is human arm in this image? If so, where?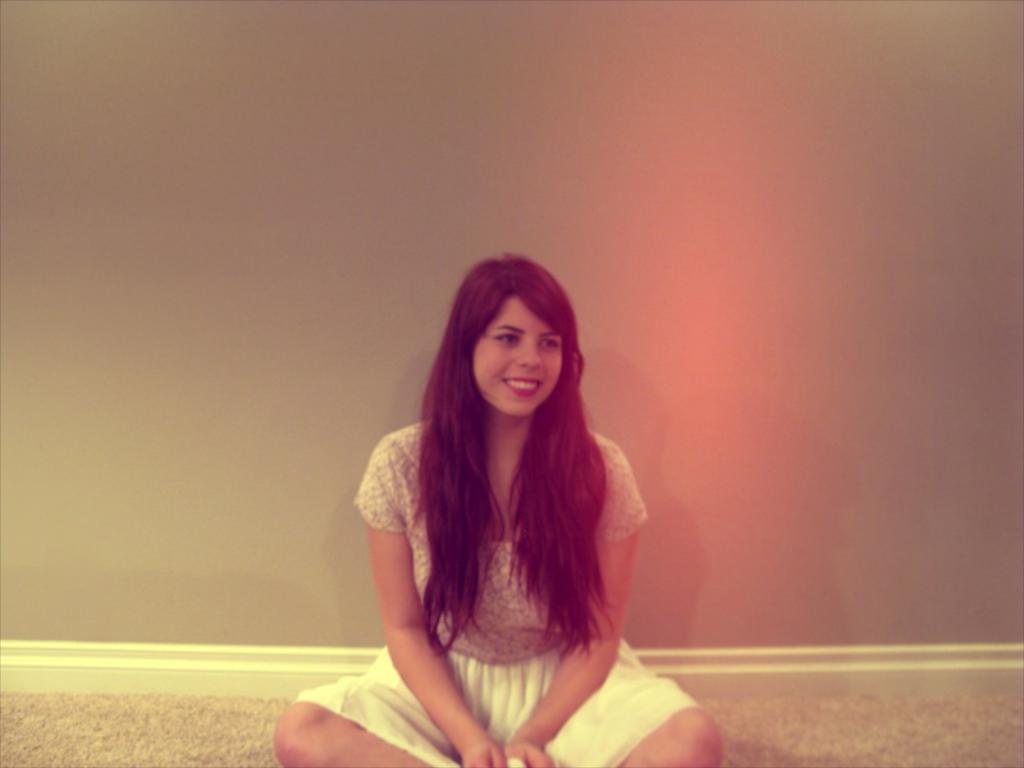
Yes, at (x1=493, y1=429, x2=653, y2=767).
